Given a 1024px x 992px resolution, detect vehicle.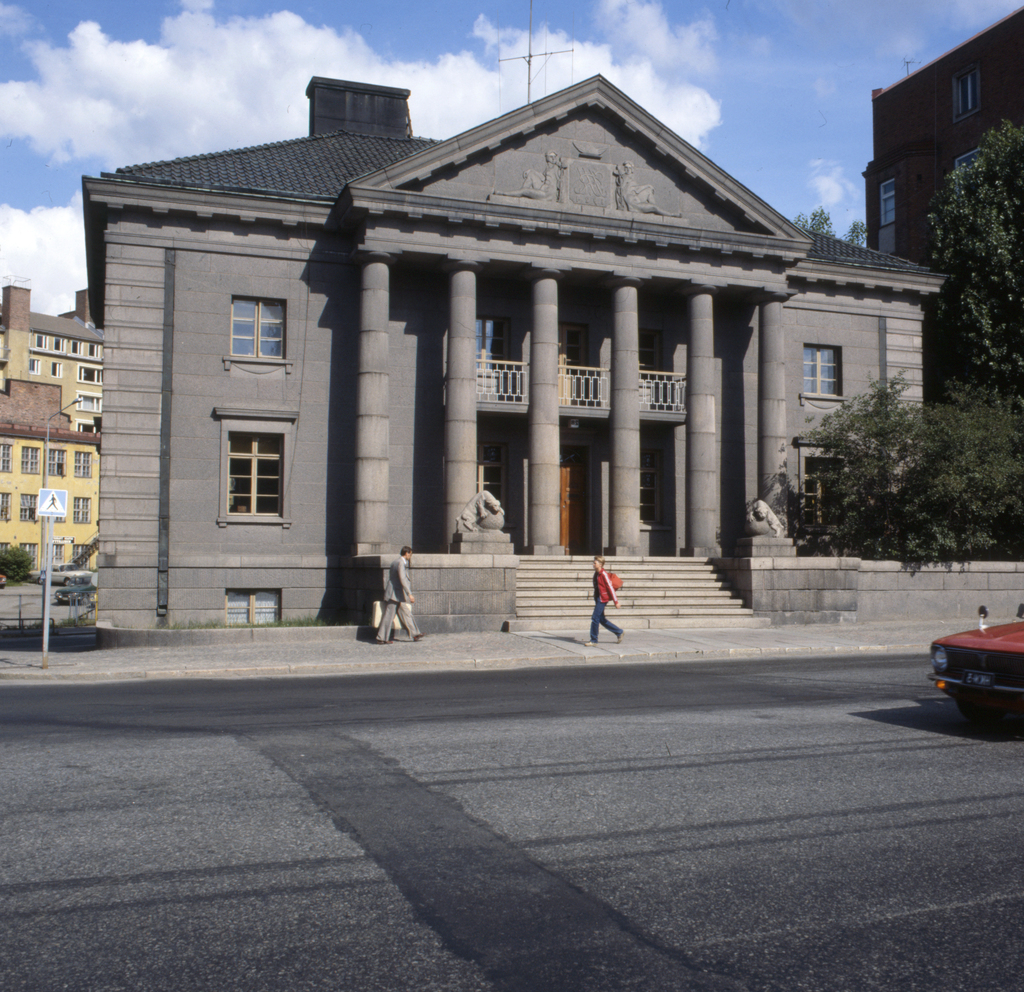
[39,562,92,588].
